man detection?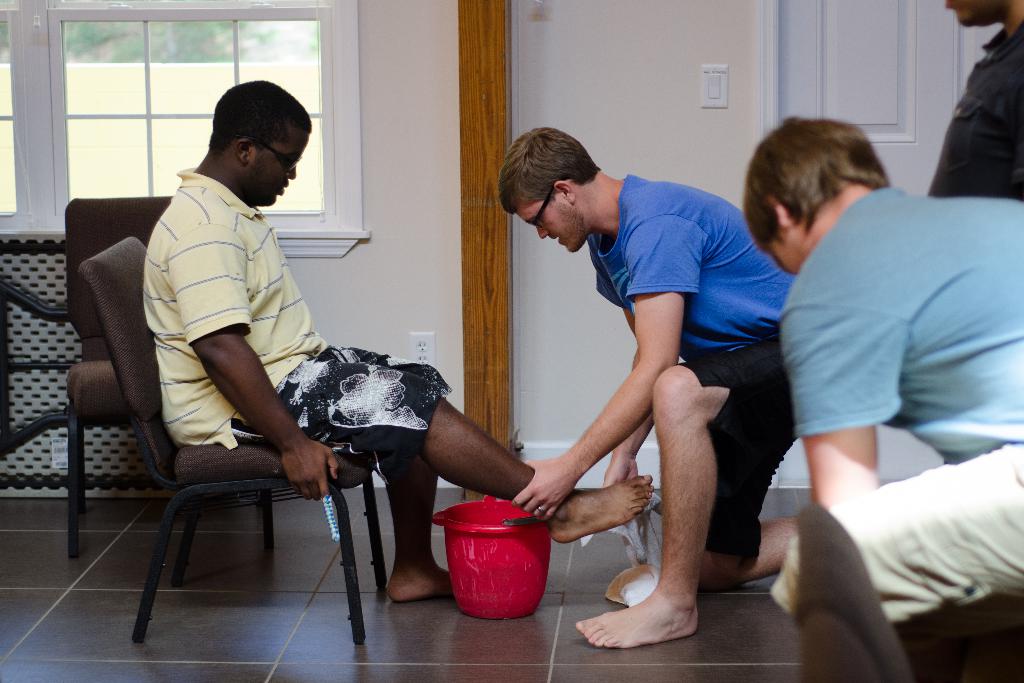
crop(739, 123, 1002, 568)
